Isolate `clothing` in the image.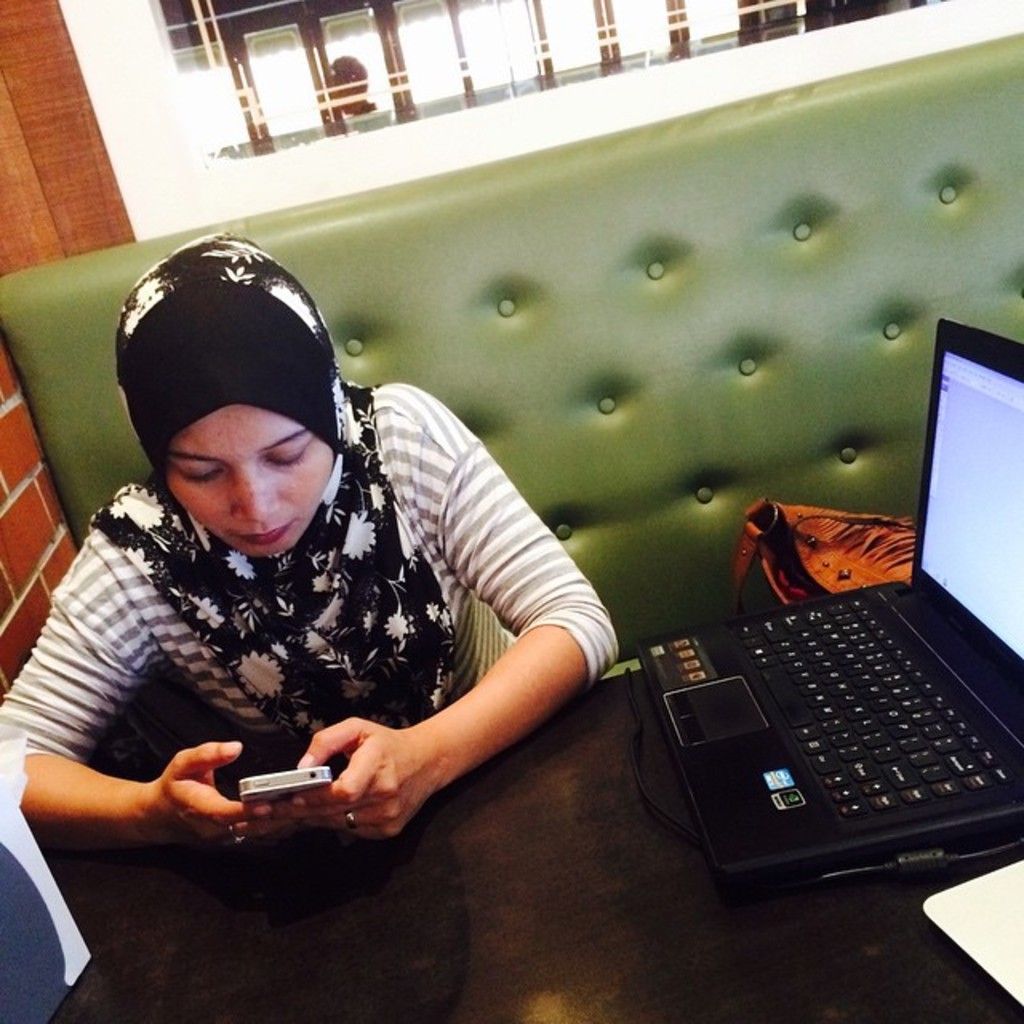
Isolated region: 0, 376, 621, 754.
